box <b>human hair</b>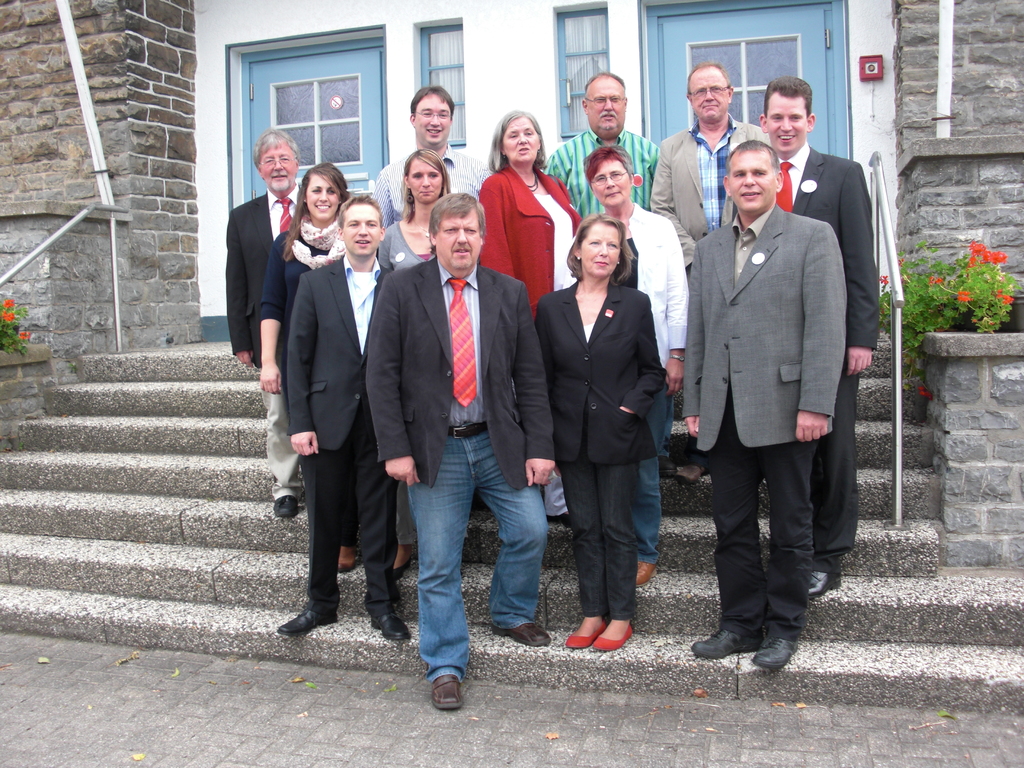
335,194,383,228
